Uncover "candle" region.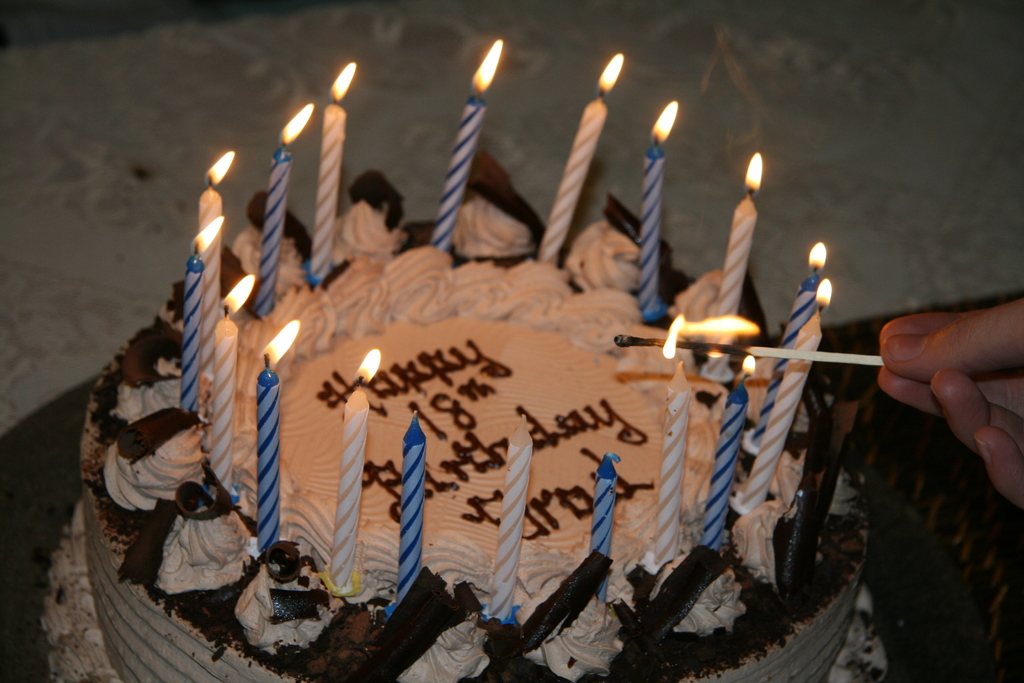
Uncovered: (left=255, top=315, right=303, bottom=554).
